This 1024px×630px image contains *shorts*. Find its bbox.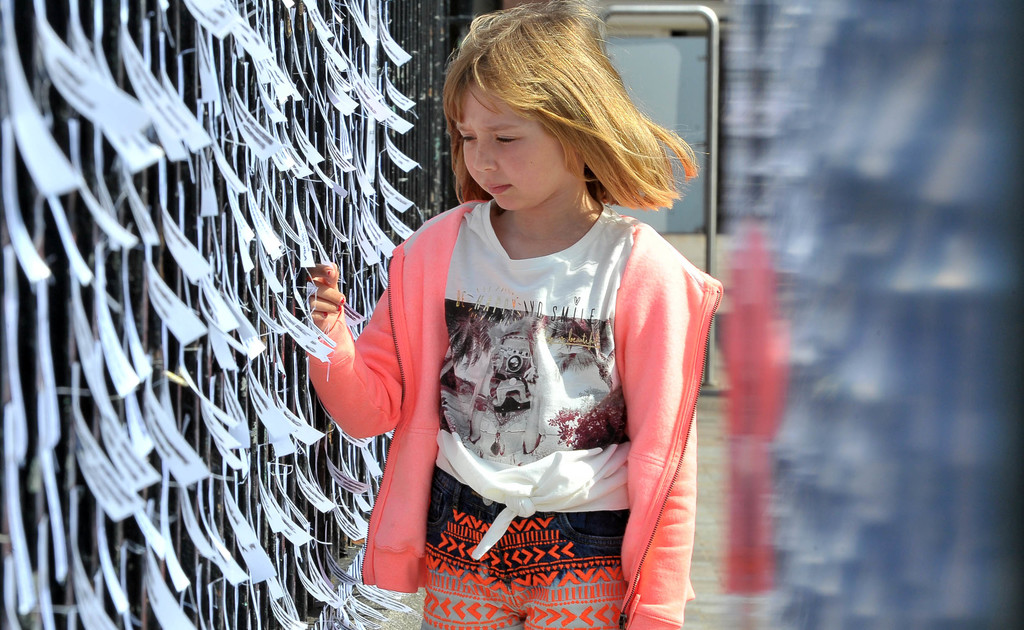
(418, 467, 627, 629).
